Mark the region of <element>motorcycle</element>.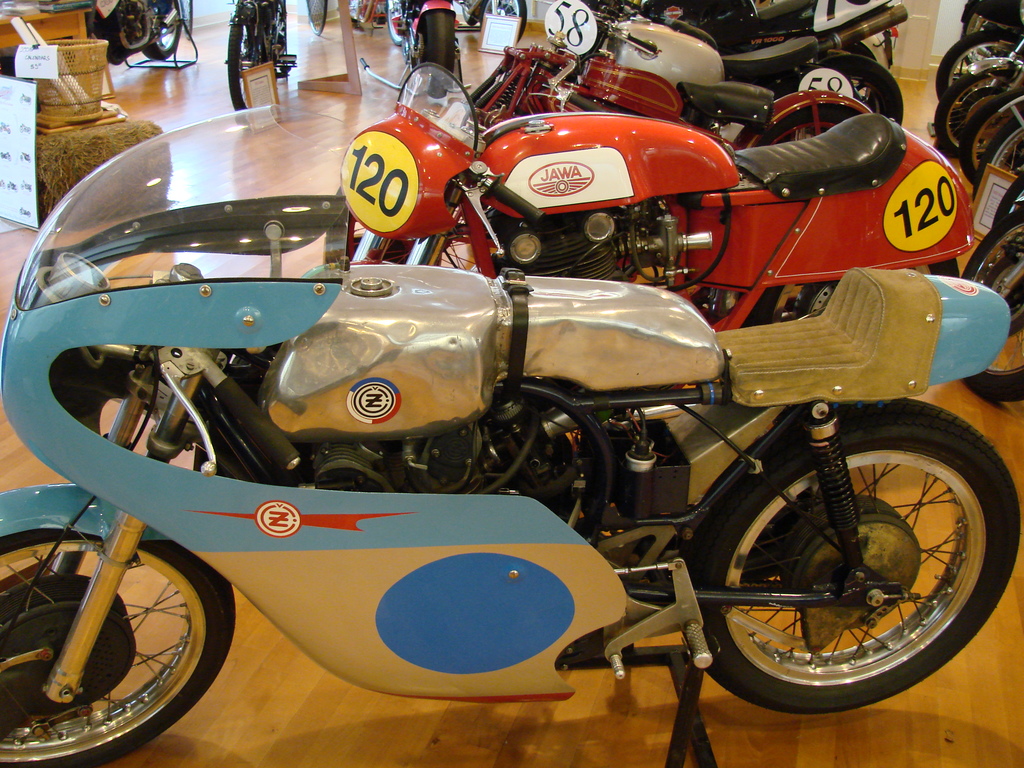
Region: x1=932 y1=36 x2=1023 y2=159.
